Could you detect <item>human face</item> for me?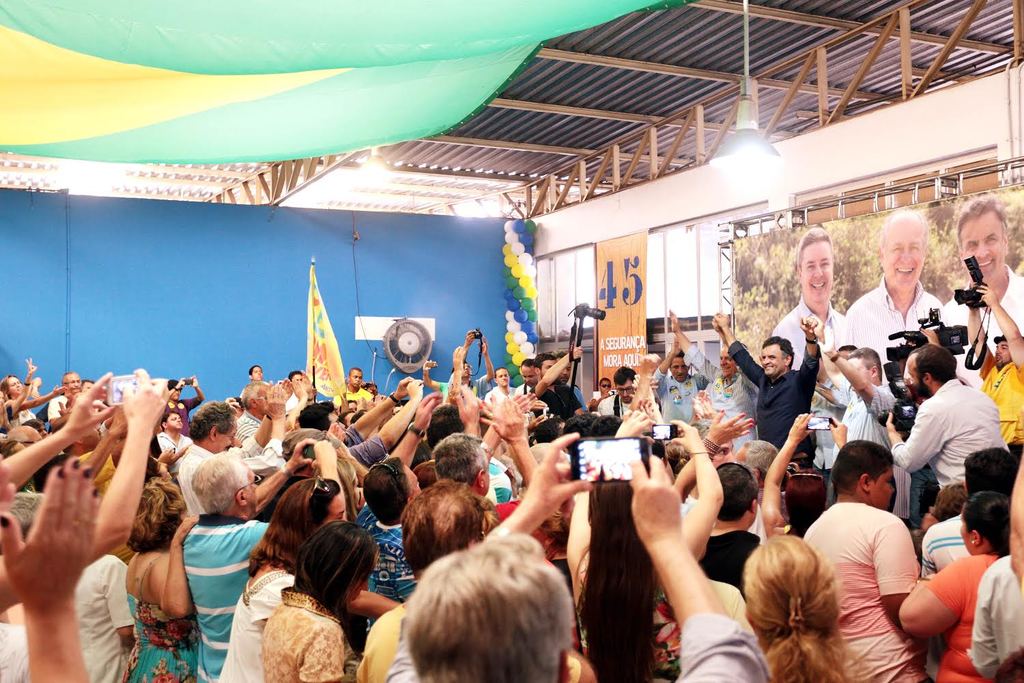
Detection result: {"left": 254, "top": 369, "right": 263, "bottom": 381}.
